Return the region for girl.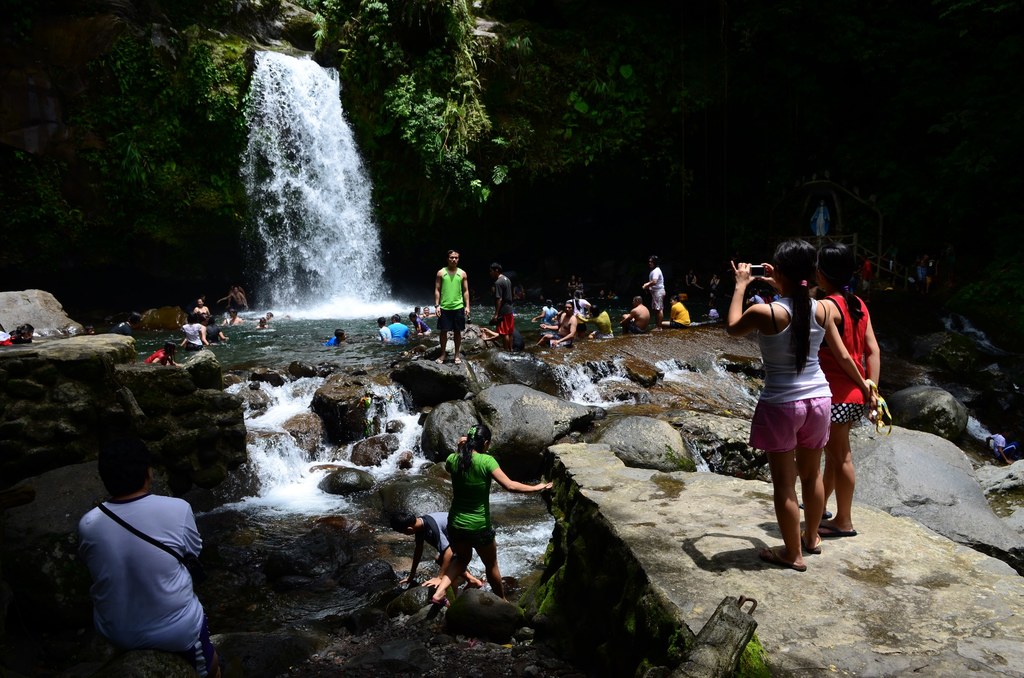
BBox(663, 296, 691, 332).
